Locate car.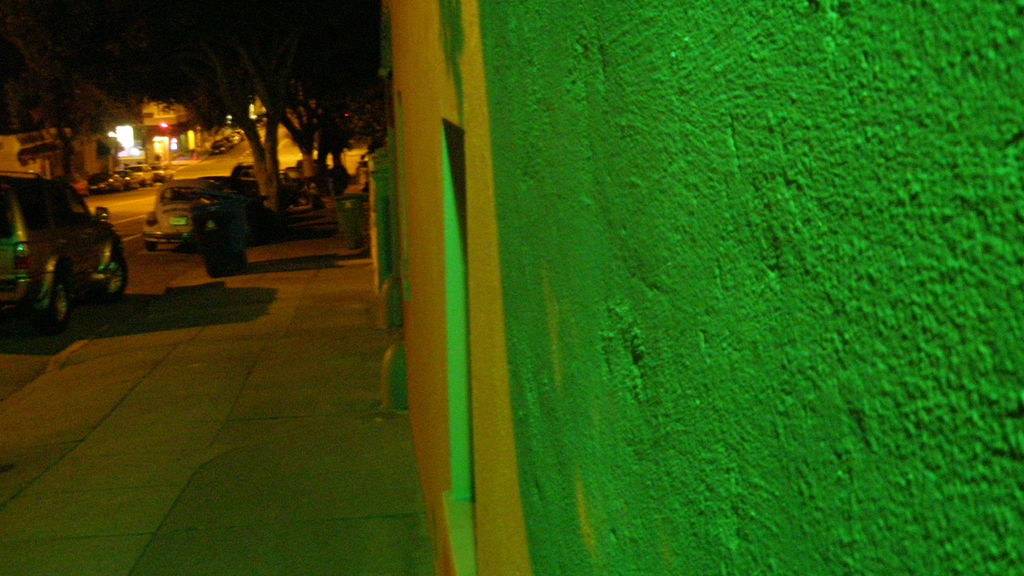
Bounding box: left=0, top=170, right=129, bottom=332.
